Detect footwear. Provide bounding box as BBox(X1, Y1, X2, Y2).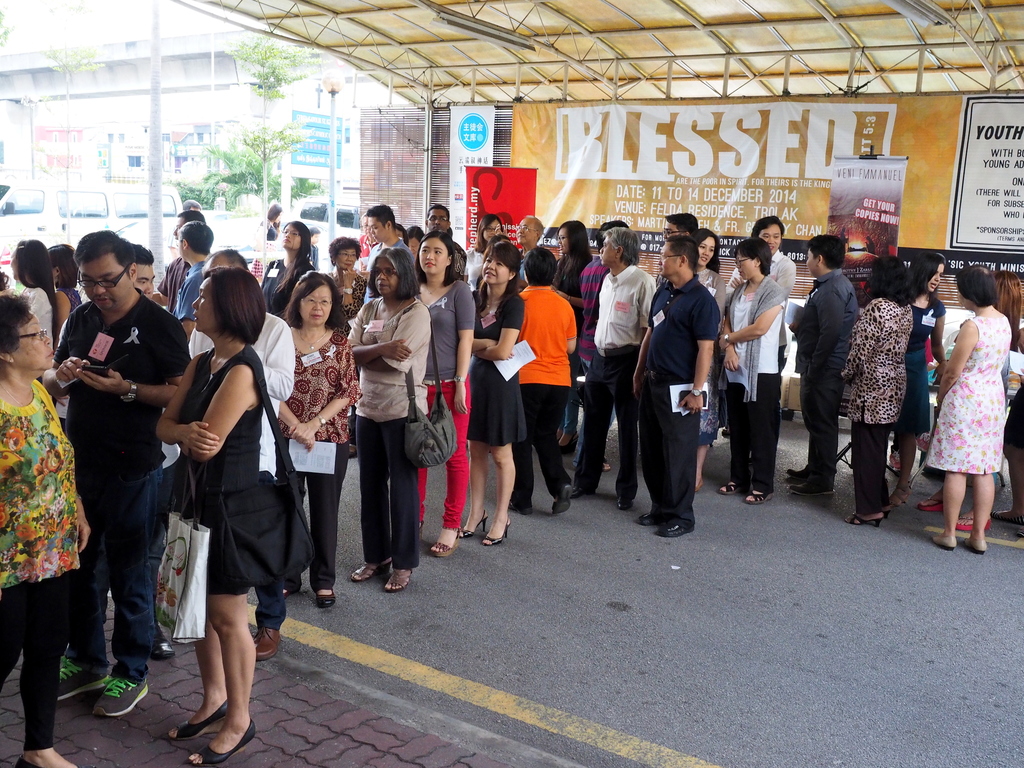
BBox(257, 628, 280, 664).
